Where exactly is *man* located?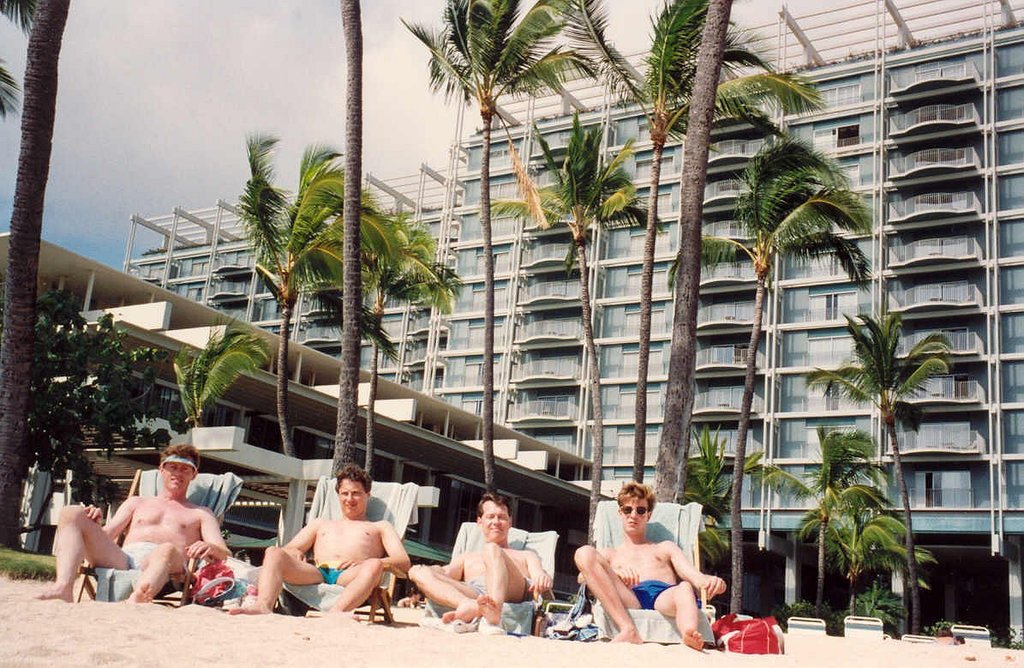
Its bounding box is [575, 480, 730, 643].
